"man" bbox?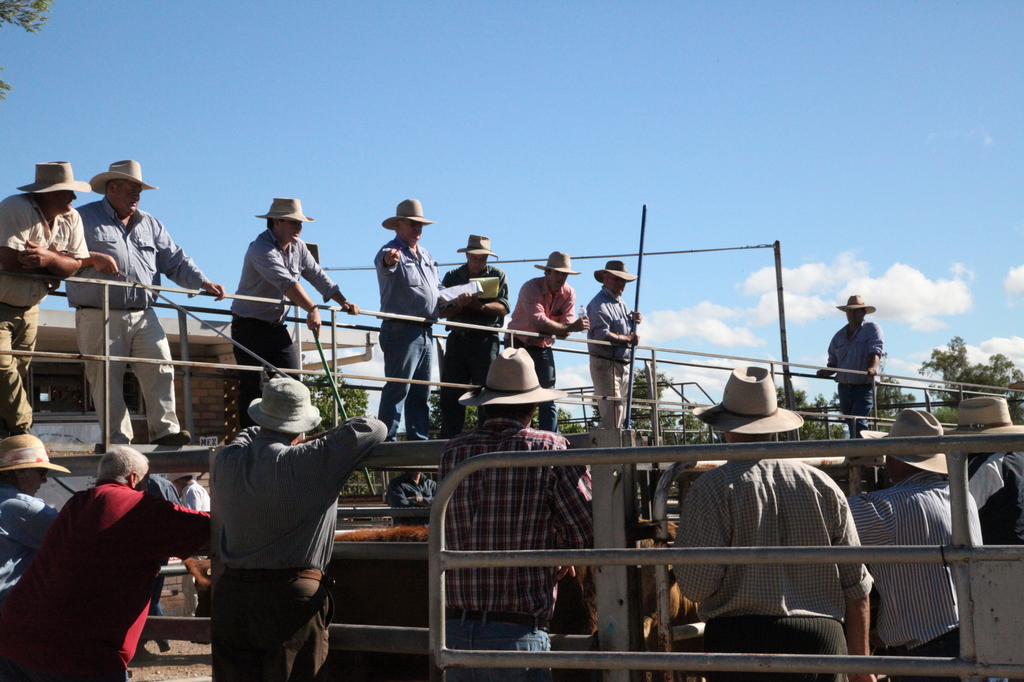
box(852, 412, 982, 681)
